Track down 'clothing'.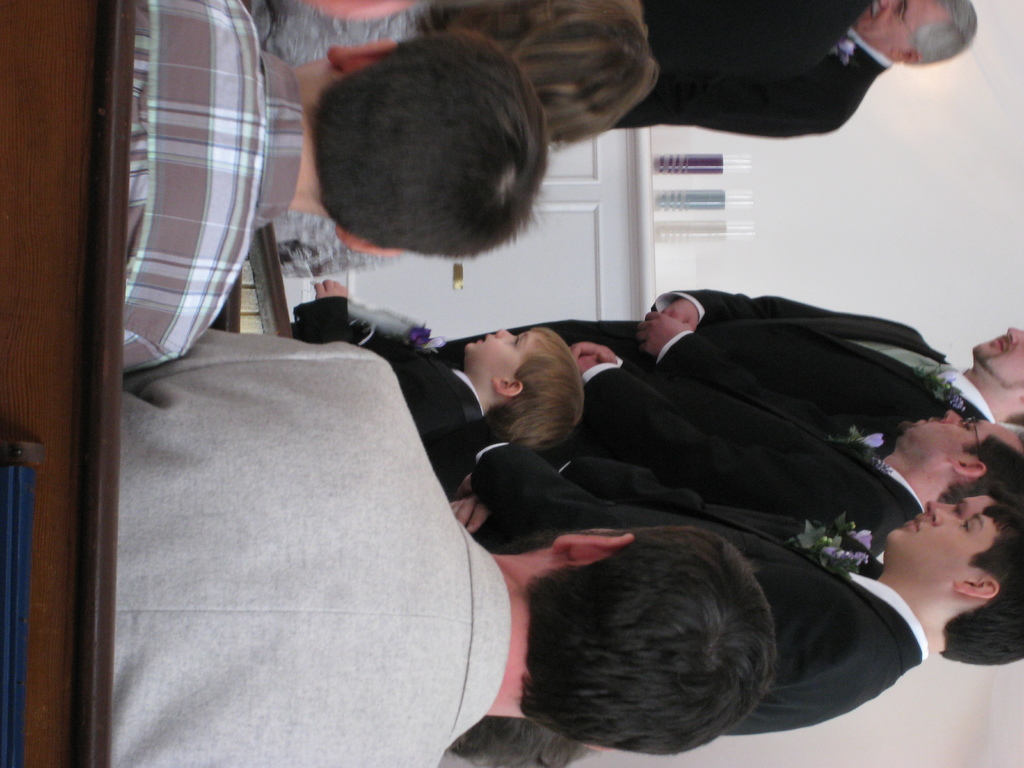
Tracked to crop(232, 0, 424, 278).
